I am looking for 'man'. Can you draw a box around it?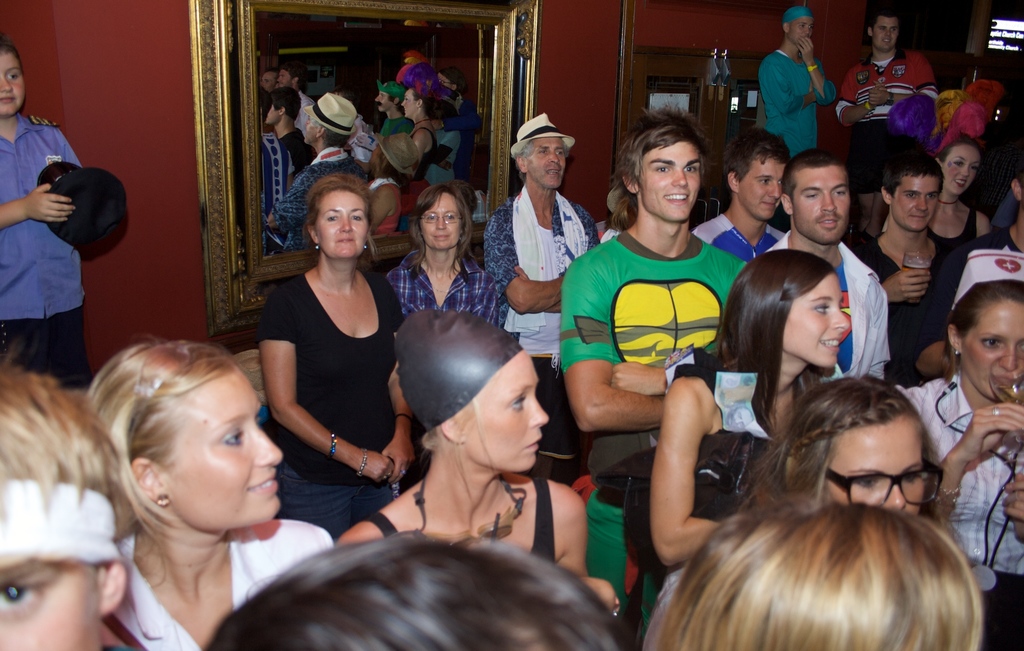
Sure, the bounding box is x1=478 y1=113 x2=596 y2=480.
